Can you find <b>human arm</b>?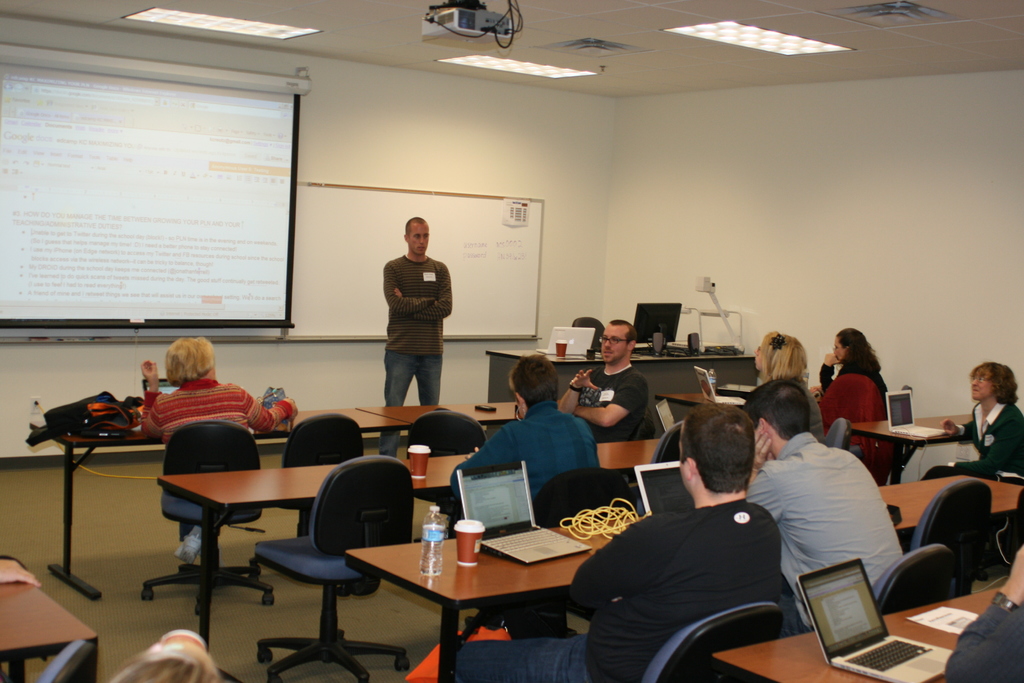
Yes, bounding box: [x1=557, y1=366, x2=601, y2=415].
